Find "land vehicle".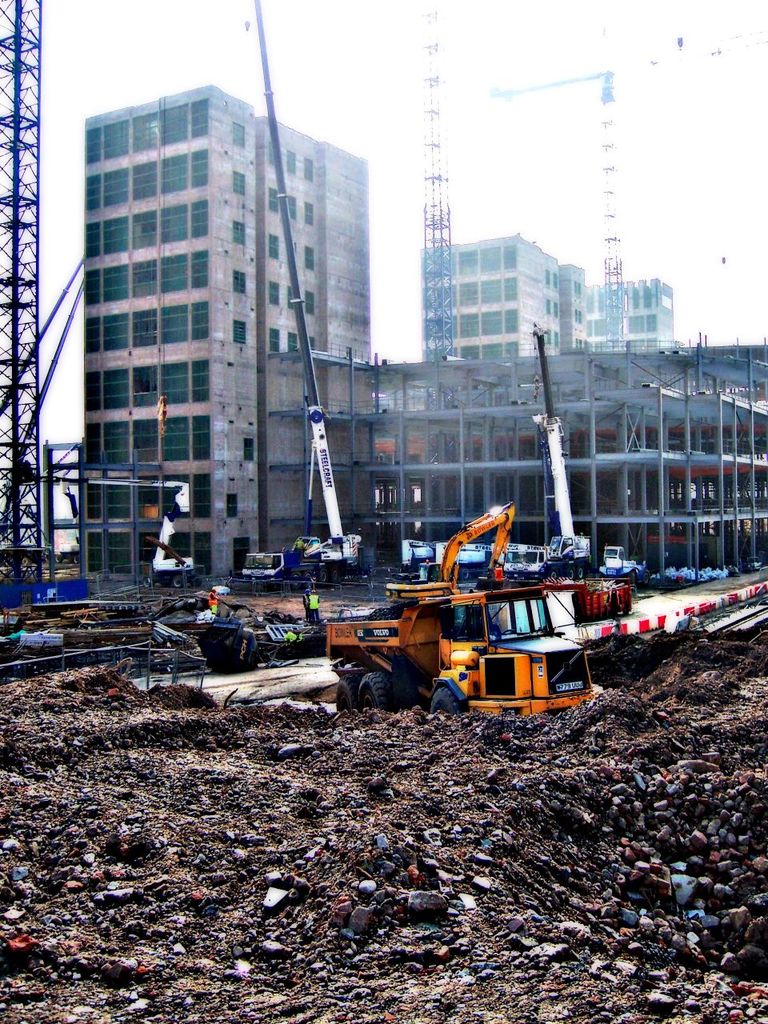
[504,540,544,584].
